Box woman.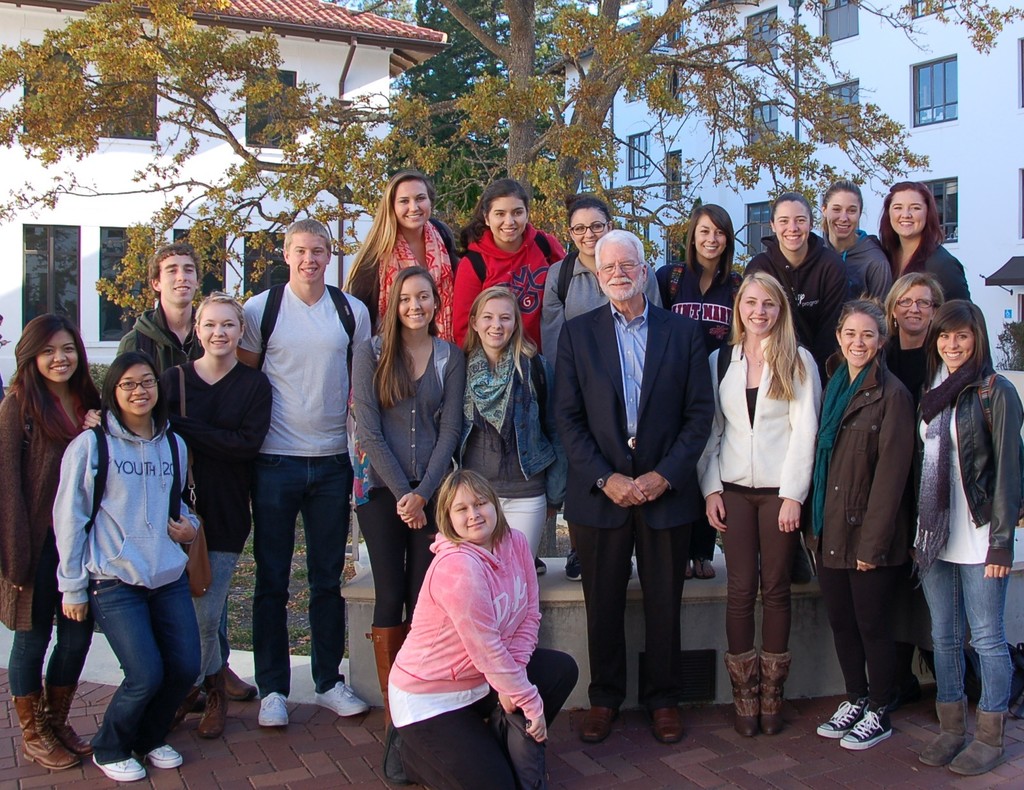
l=813, t=179, r=895, b=310.
